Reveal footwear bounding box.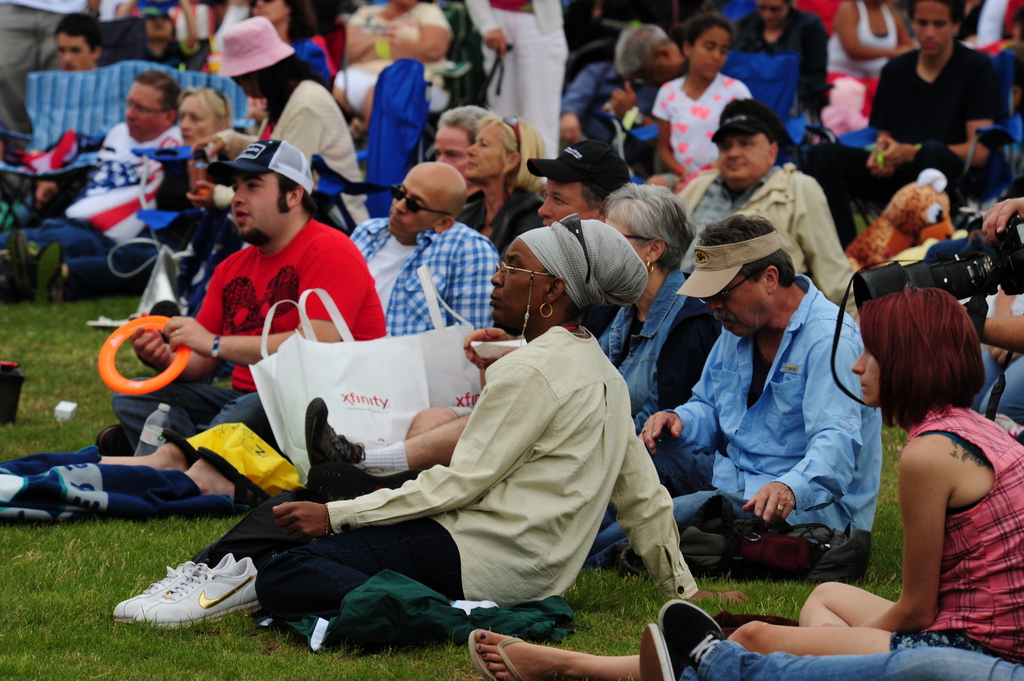
Revealed: [640, 625, 680, 680].
